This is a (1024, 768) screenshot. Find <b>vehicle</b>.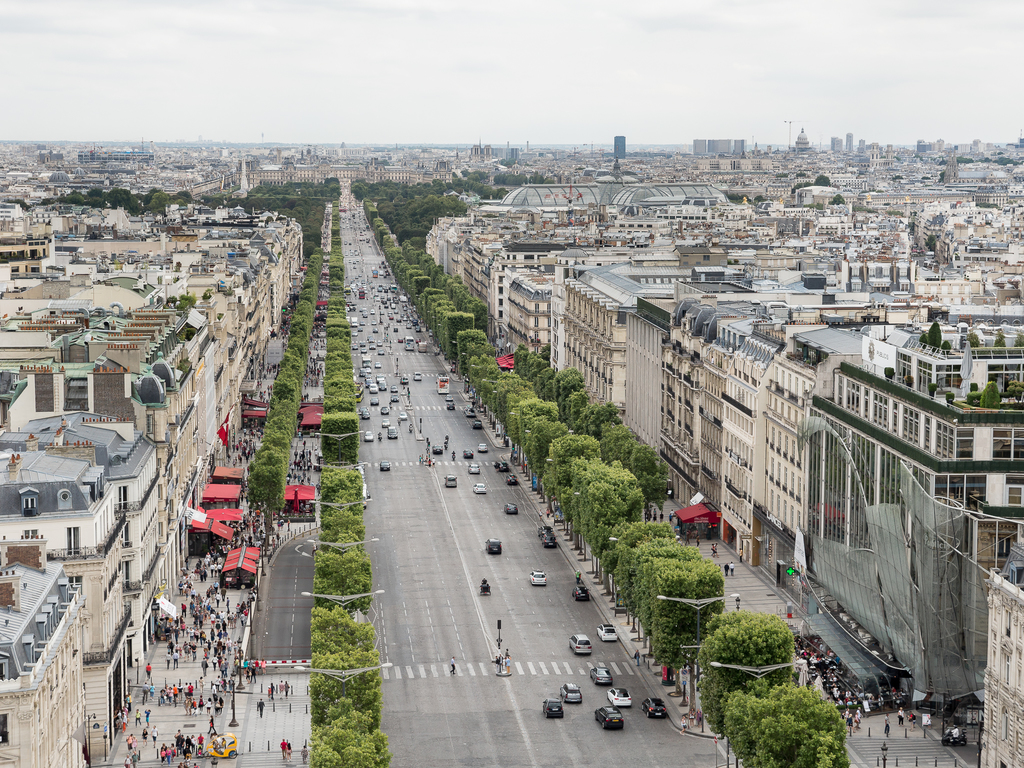
Bounding box: box=[642, 696, 666, 718].
